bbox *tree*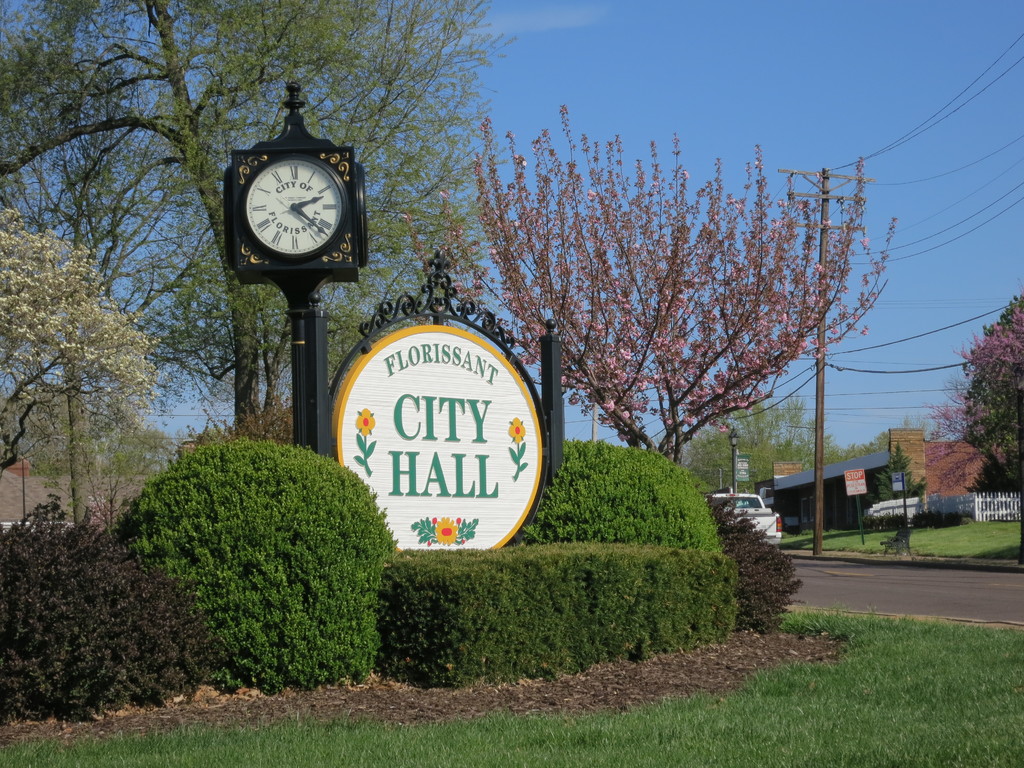
{"x1": 916, "y1": 300, "x2": 1023, "y2": 490}
